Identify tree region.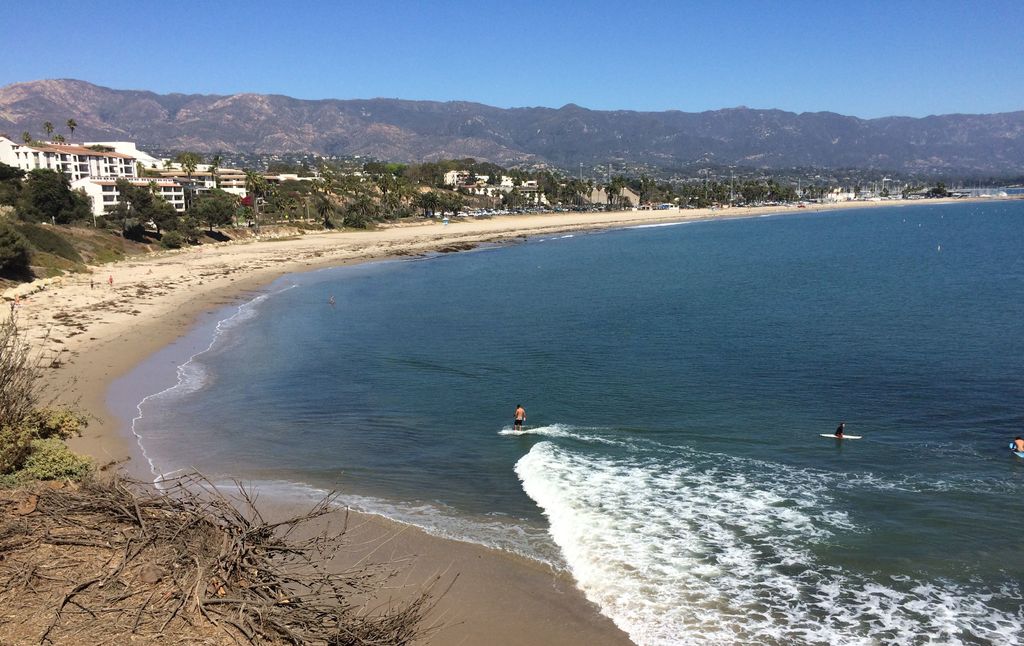
Region: 851:182:863:196.
